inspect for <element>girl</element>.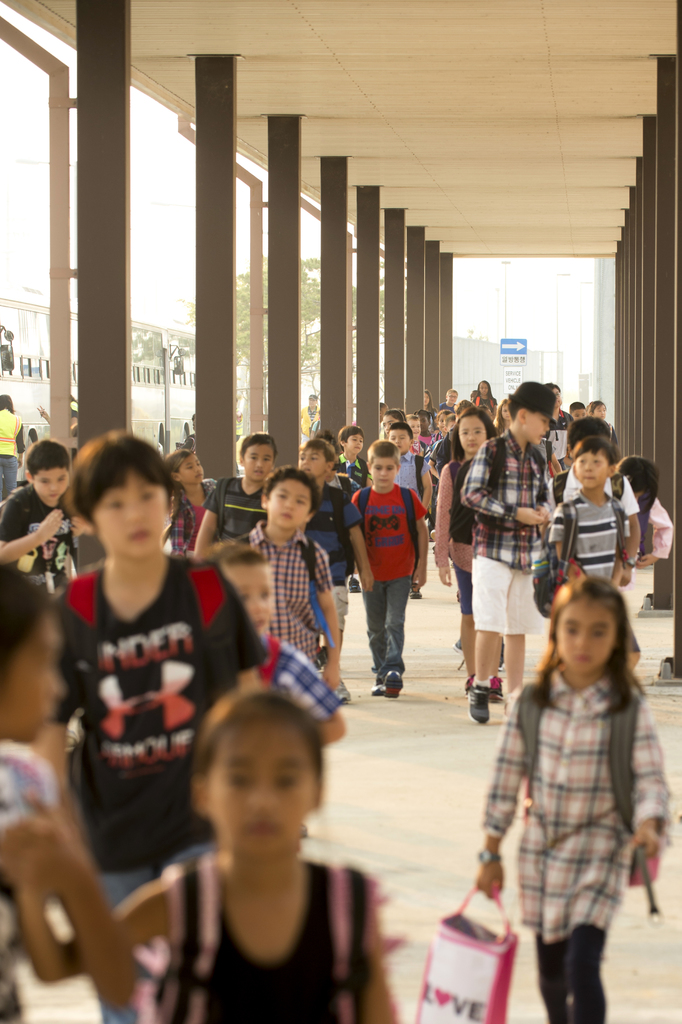
Inspection: (left=164, top=447, right=219, bottom=559).
